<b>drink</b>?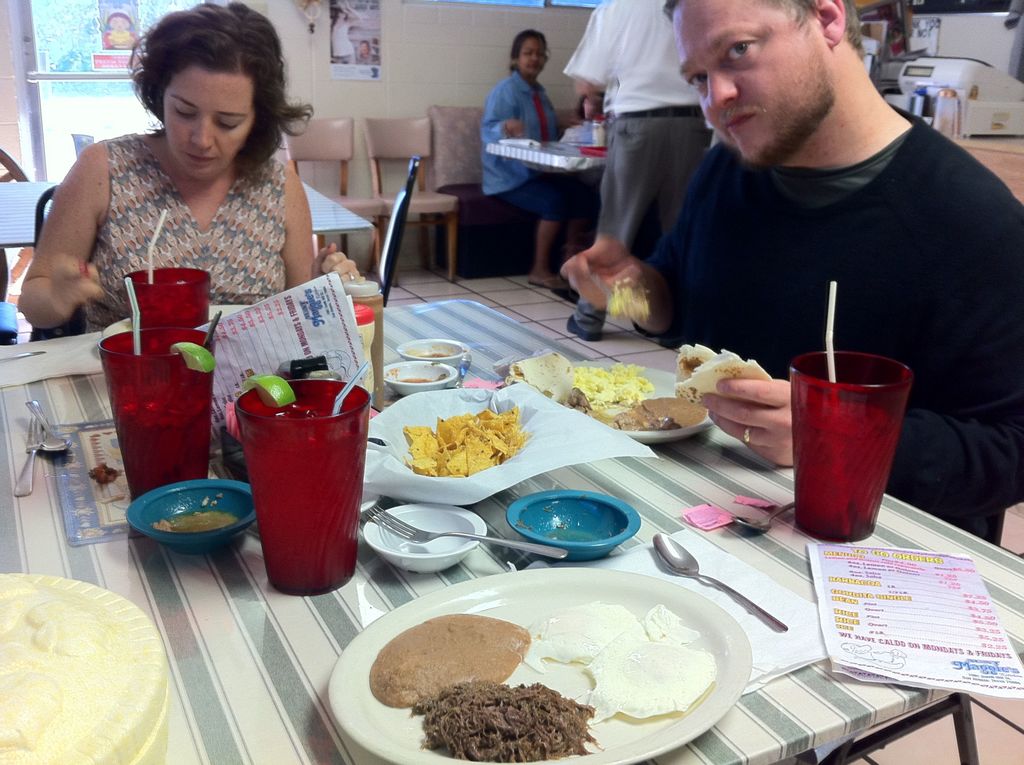
<region>236, 363, 369, 586</region>
